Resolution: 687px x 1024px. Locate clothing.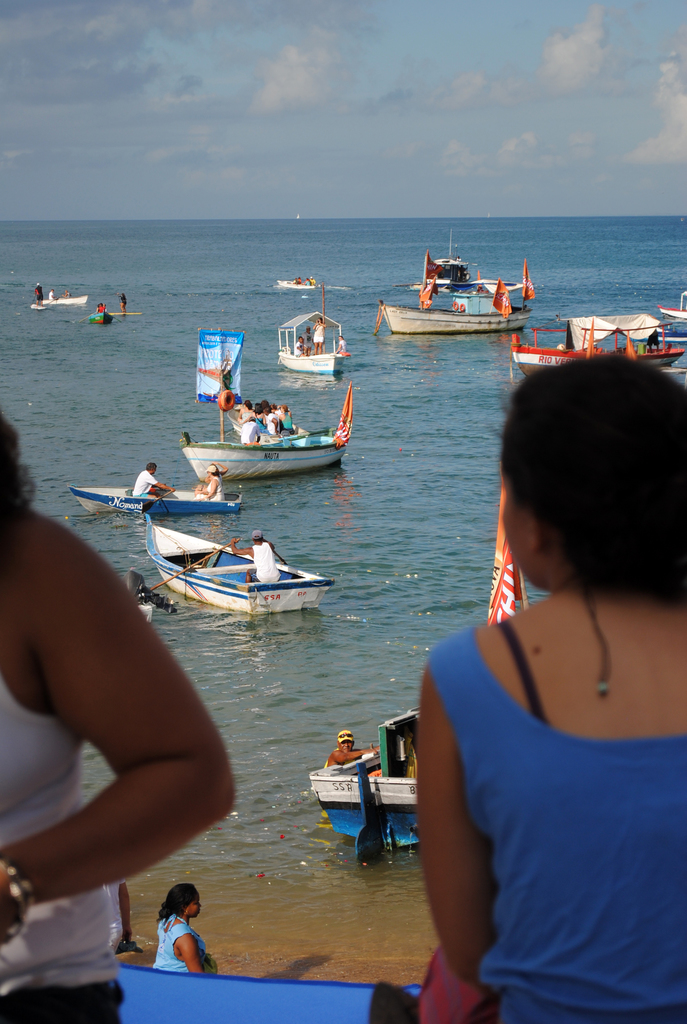
box(130, 464, 162, 502).
